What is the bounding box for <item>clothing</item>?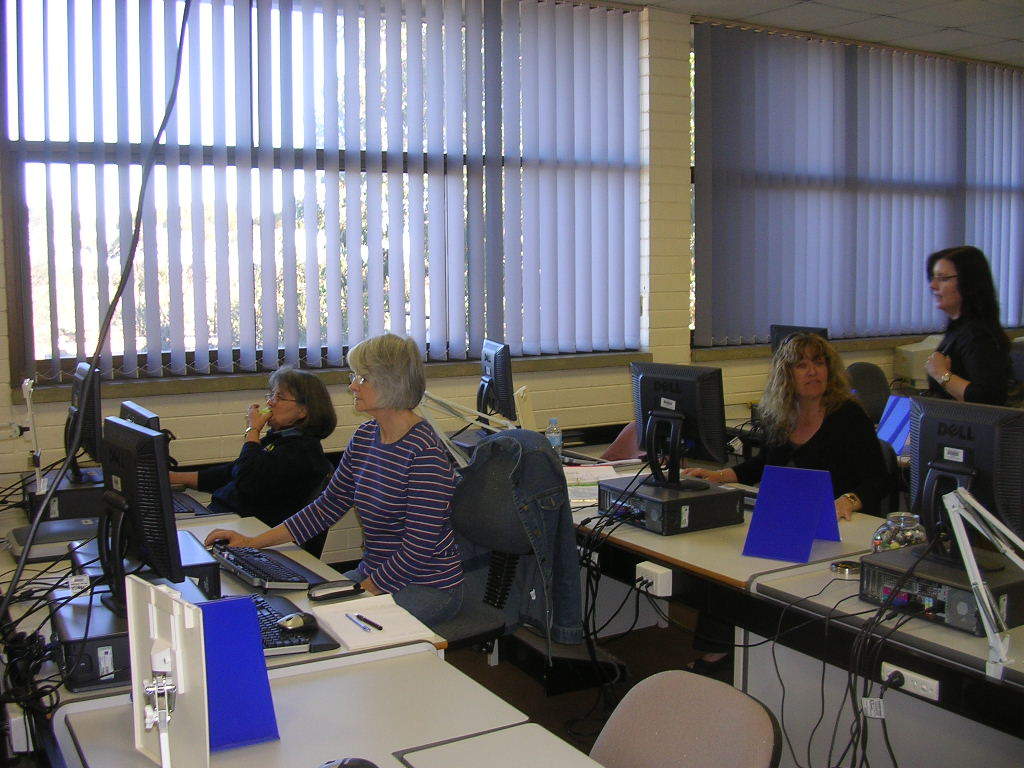
<region>880, 392, 920, 455</region>.
